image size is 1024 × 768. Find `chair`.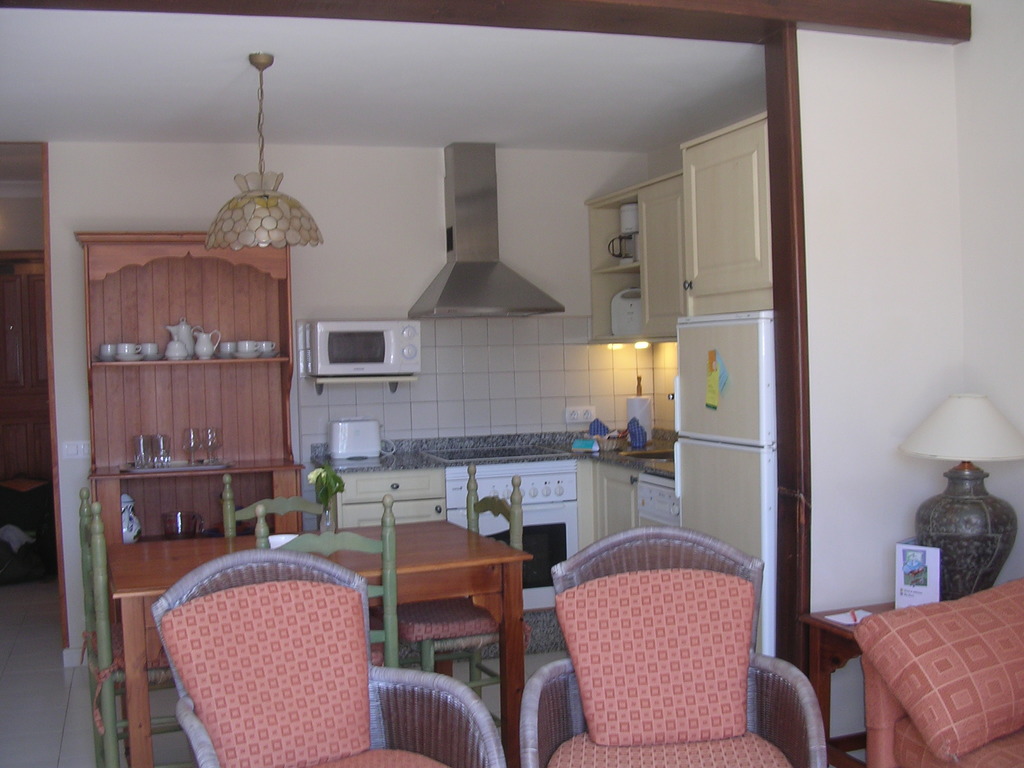
(left=257, top=495, right=396, bottom=667).
